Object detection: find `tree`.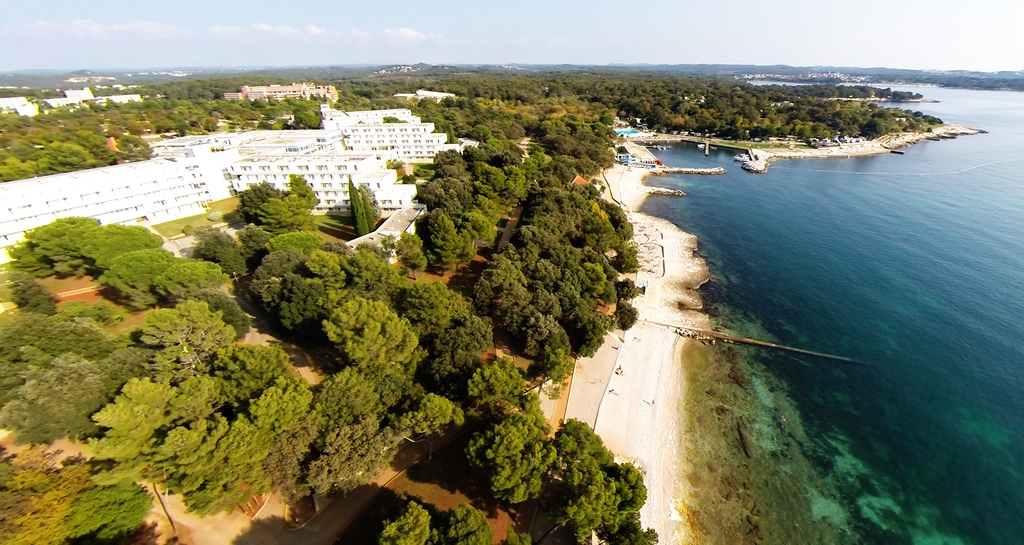
{"left": 439, "top": 321, "right": 499, "bottom": 376}.
